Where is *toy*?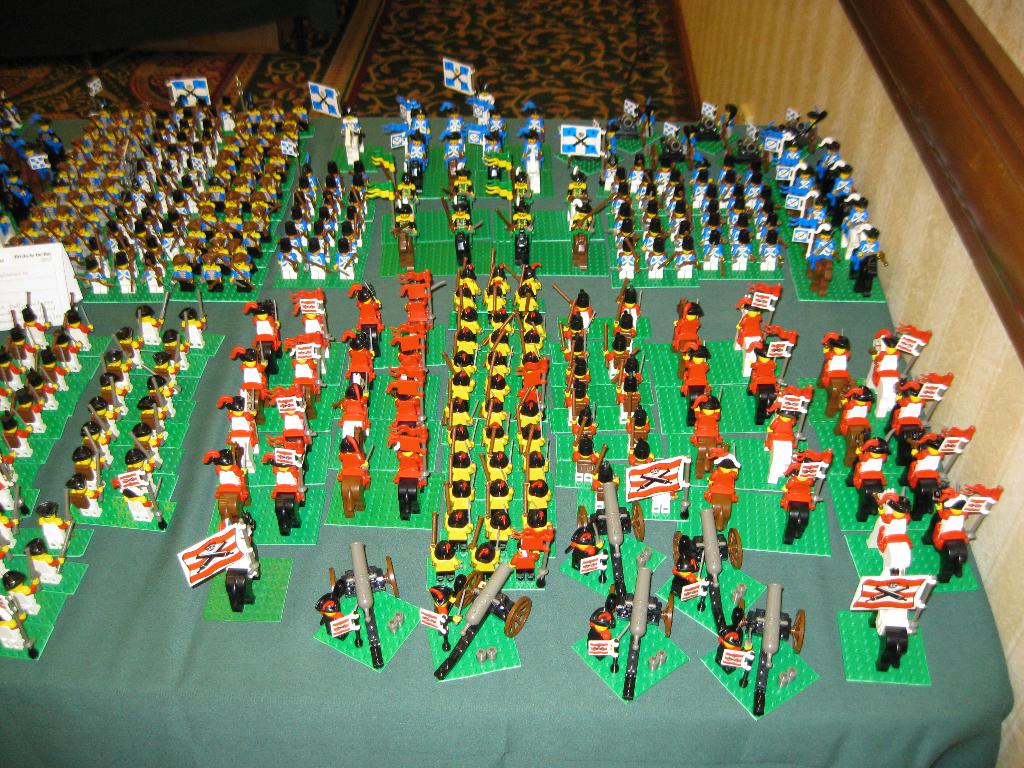
left=611, top=196, right=634, bottom=243.
